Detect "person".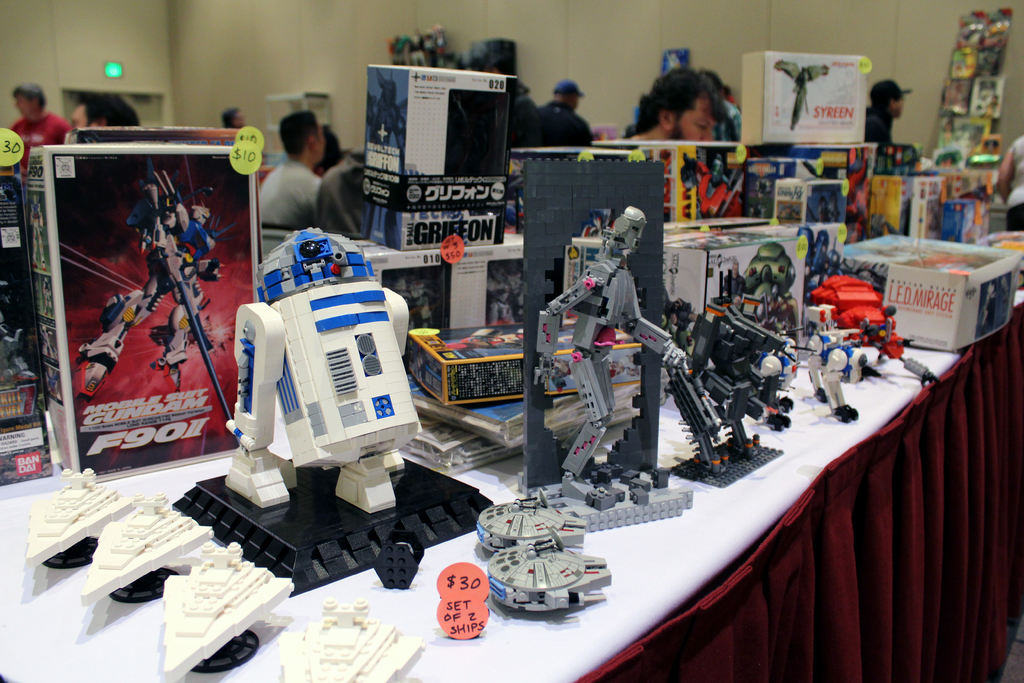
Detected at x1=998, y1=135, x2=1023, y2=234.
